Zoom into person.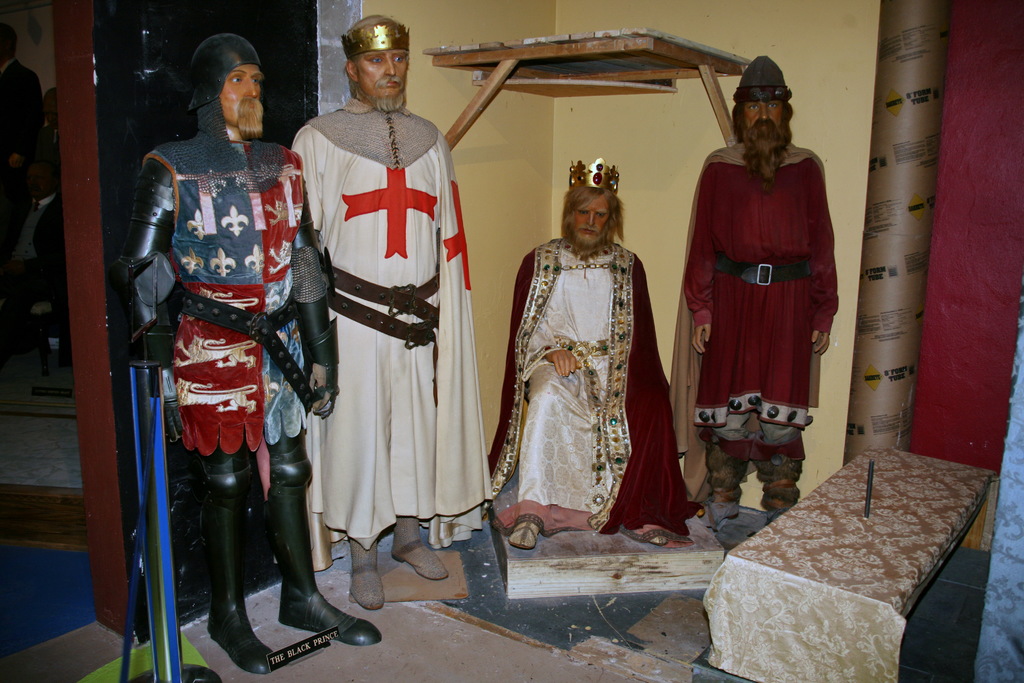
Zoom target: <box>293,16,495,618</box>.
